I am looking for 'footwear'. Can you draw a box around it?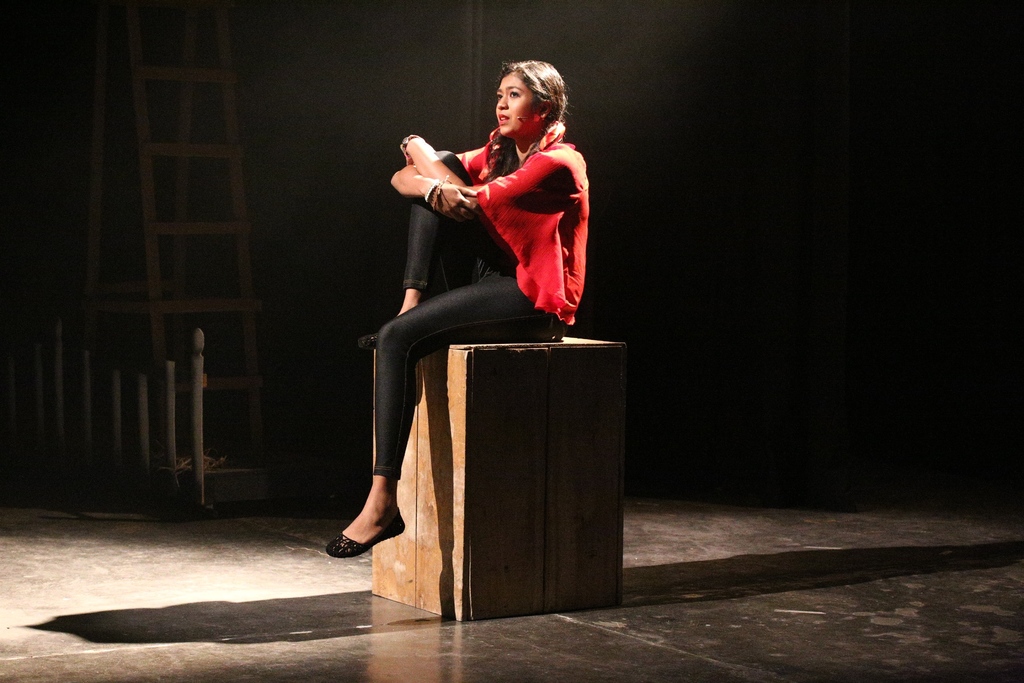
Sure, the bounding box is (left=359, top=332, right=379, bottom=352).
